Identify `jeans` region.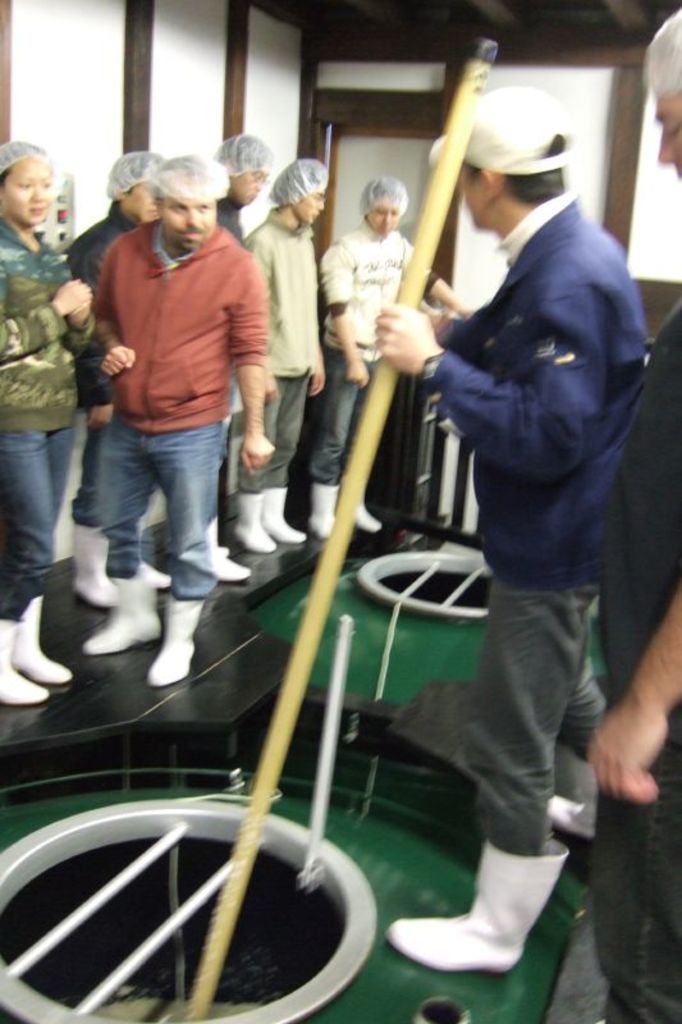
Region: pyautogui.locateOnScreen(237, 375, 292, 489).
